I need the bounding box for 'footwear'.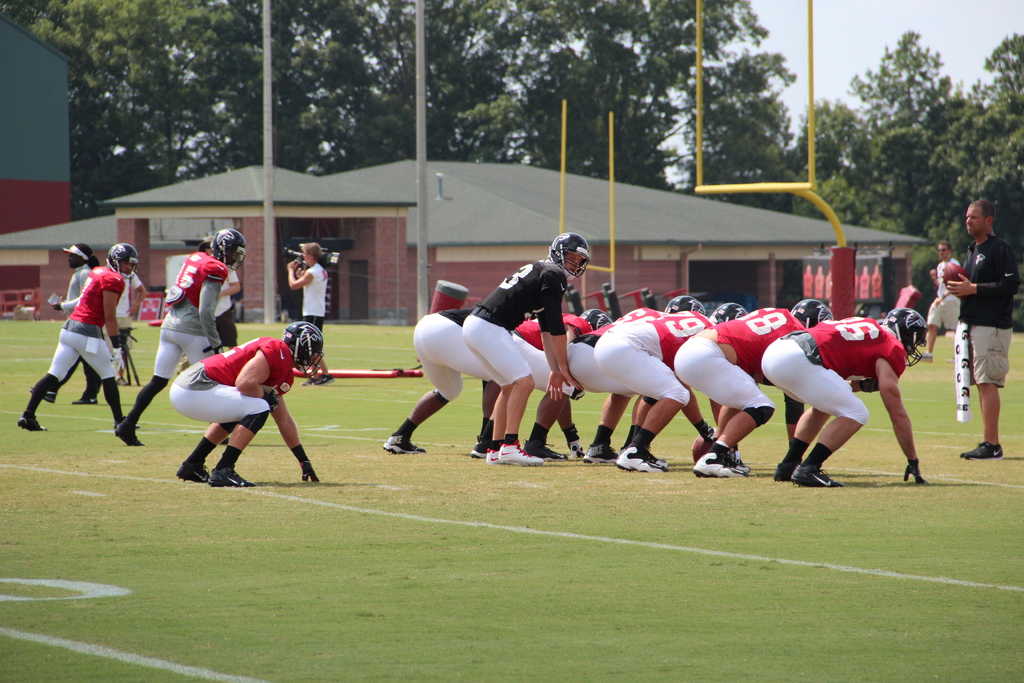
Here it is: 471/439/490/461.
